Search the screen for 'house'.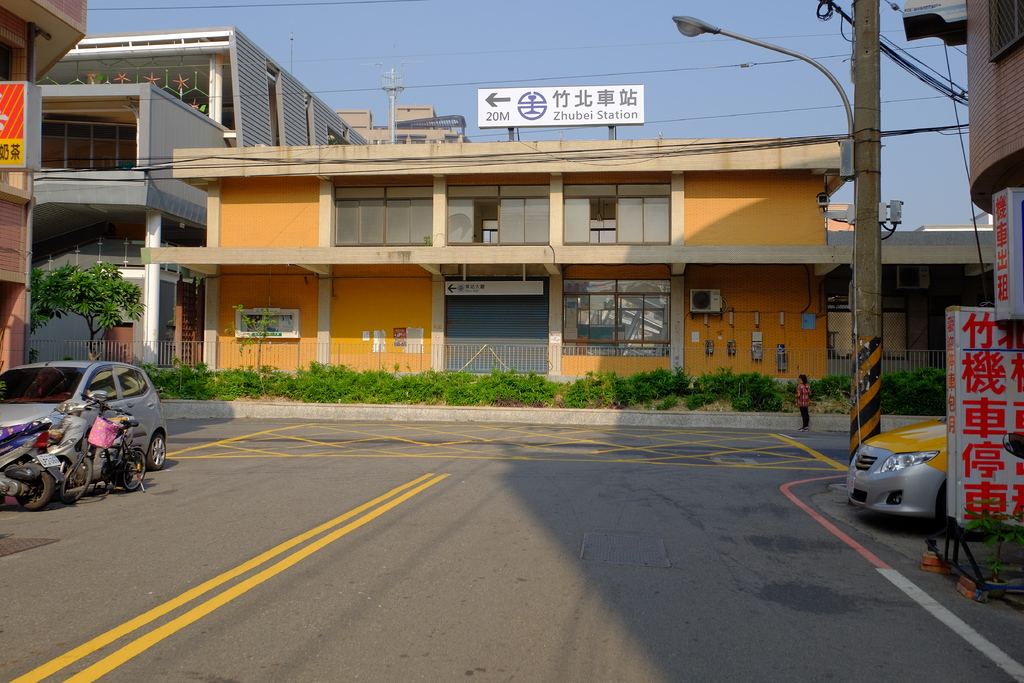
Found at bbox=[824, 240, 1006, 395].
